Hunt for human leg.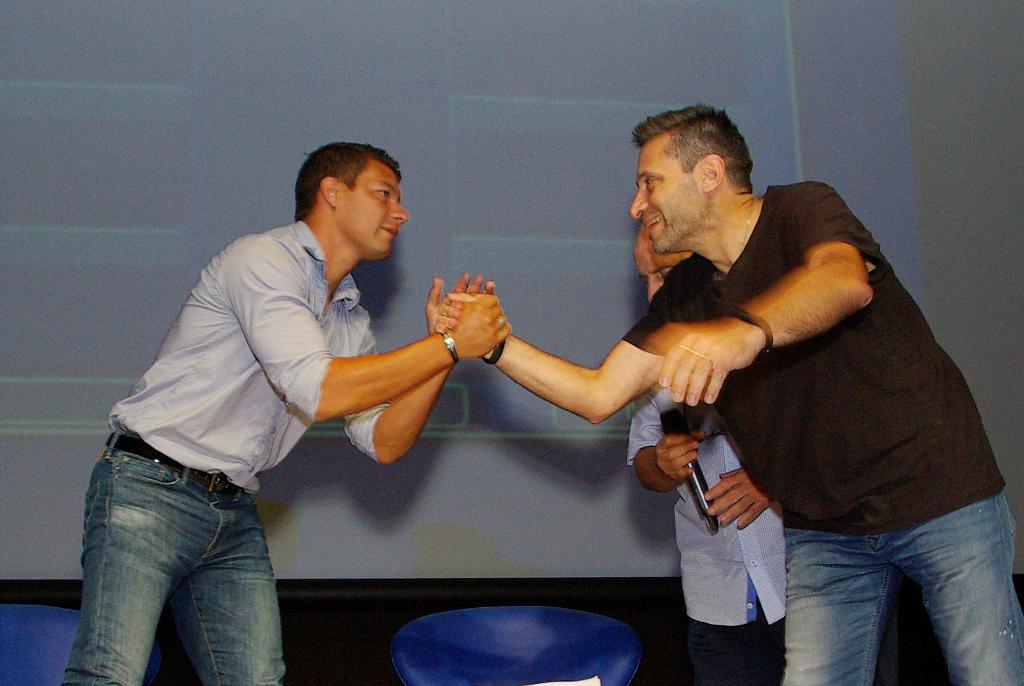
Hunted down at box=[56, 444, 189, 685].
